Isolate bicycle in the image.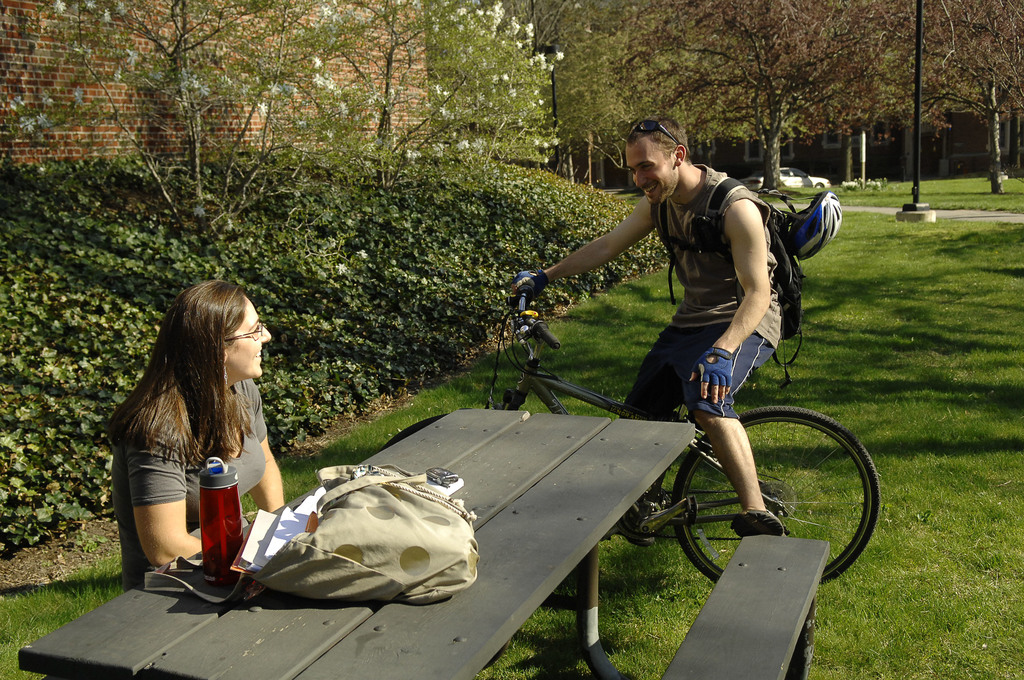
Isolated region: (x1=380, y1=284, x2=882, y2=583).
